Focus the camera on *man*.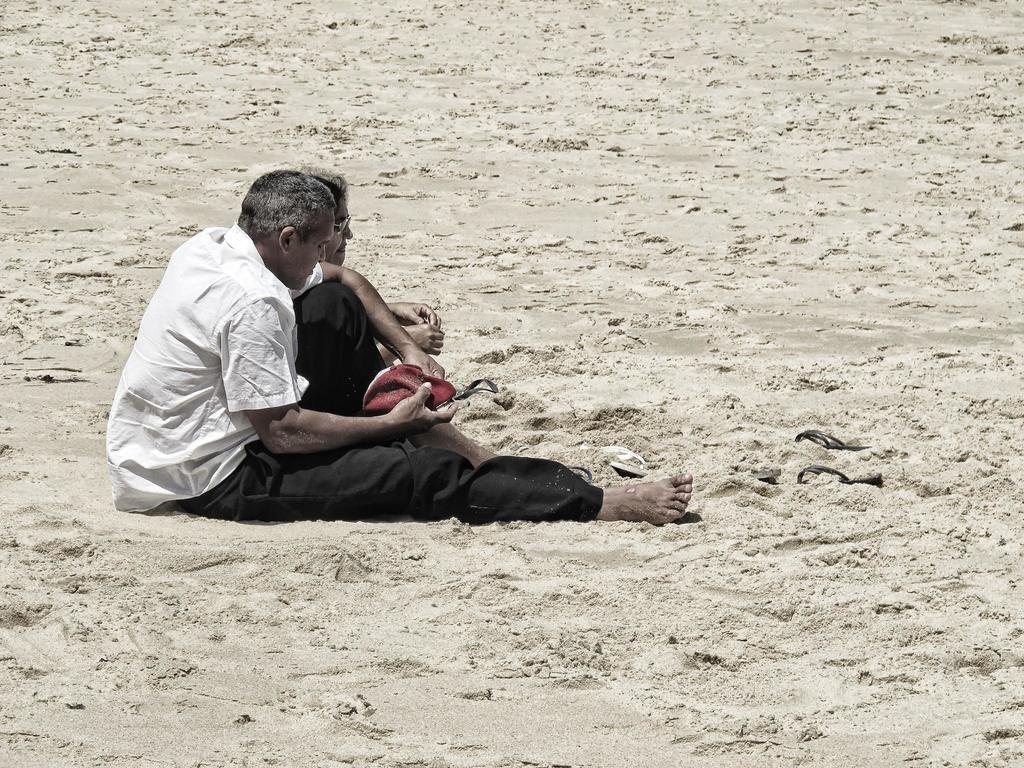
Focus region: detection(104, 167, 694, 526).
